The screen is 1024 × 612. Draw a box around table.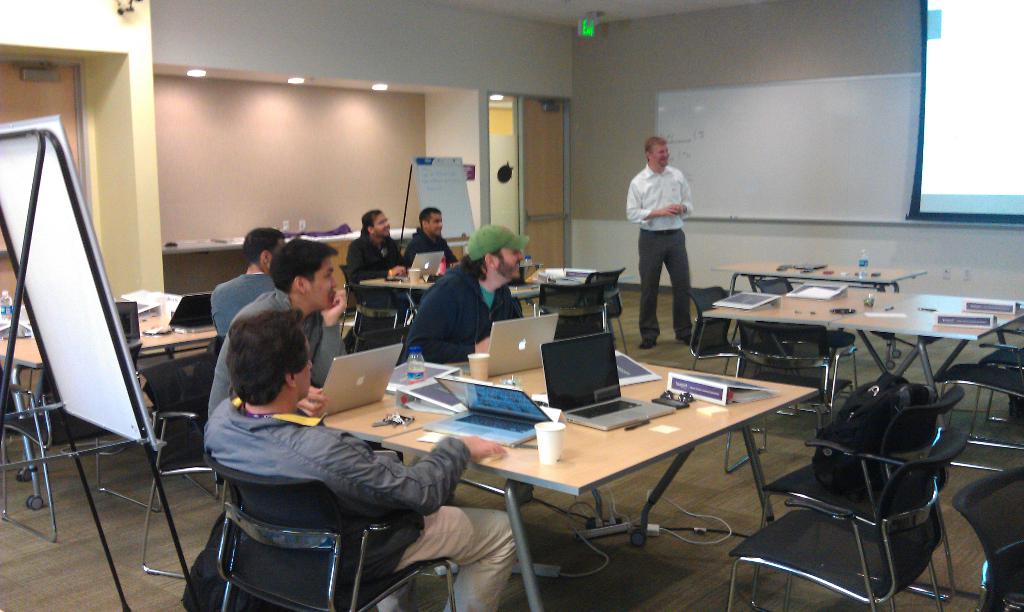
left=359, top=268, right=635, bottom=351.
